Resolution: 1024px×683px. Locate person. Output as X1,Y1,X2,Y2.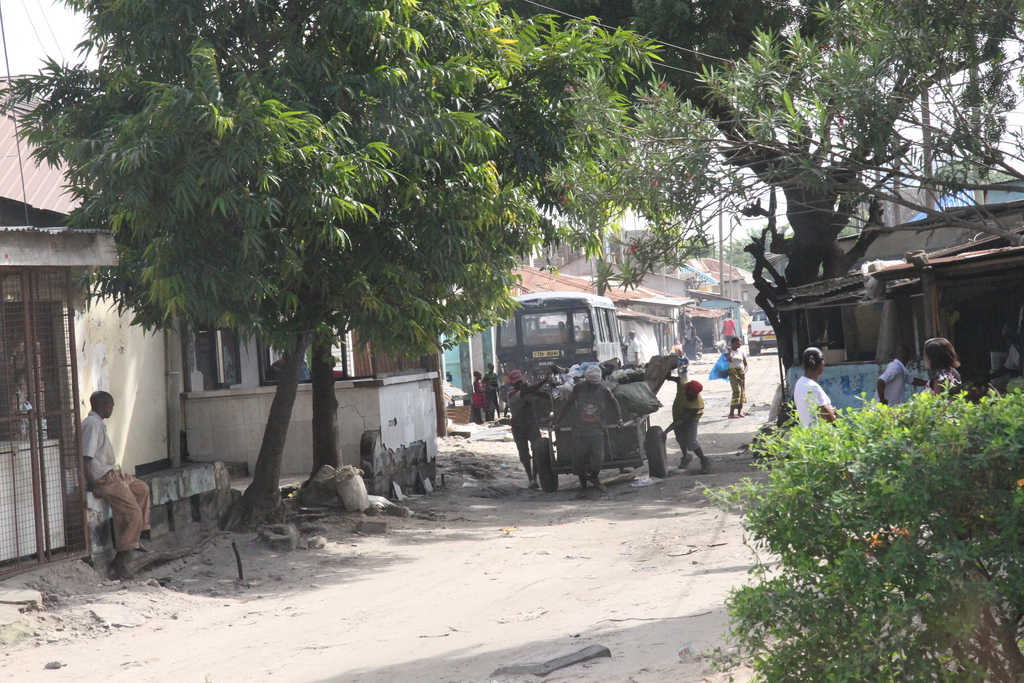
79,385,192,572.
